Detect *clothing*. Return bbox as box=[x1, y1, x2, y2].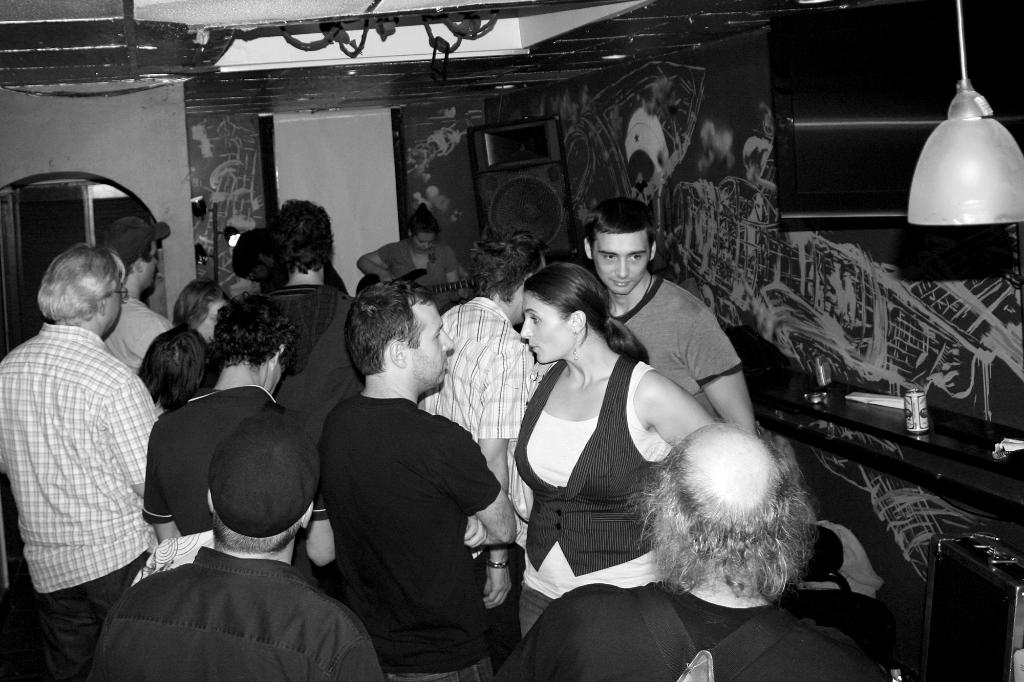
box=[262, 280, 363, 472].
